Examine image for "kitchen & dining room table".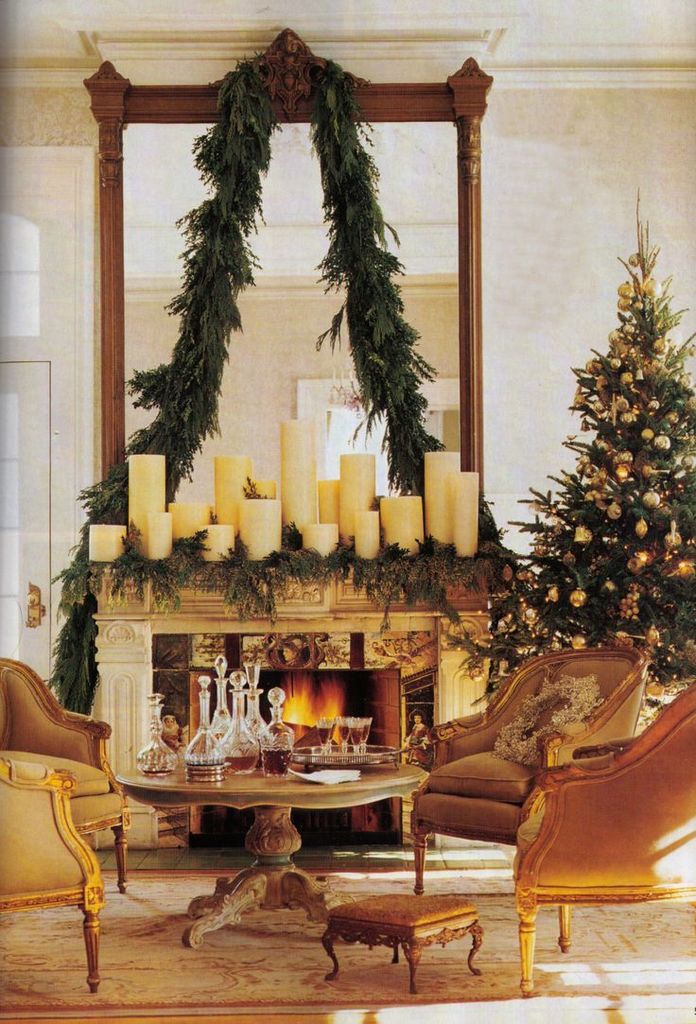
Examination result: {"x1": 115, "y1": 739, "x2": 431, "y2": 913}.
